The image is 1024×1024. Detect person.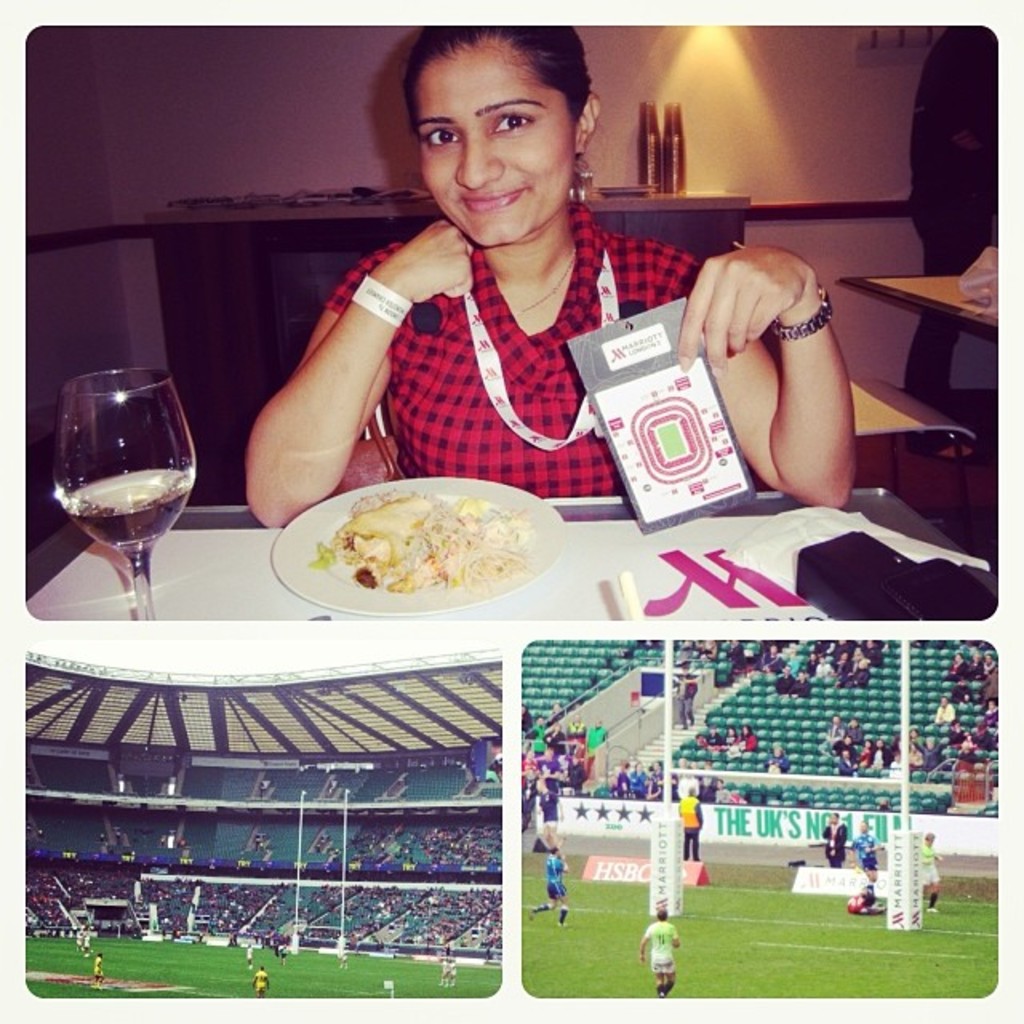
Detection: x1=965 y1=650 x2=982 y2=678.
